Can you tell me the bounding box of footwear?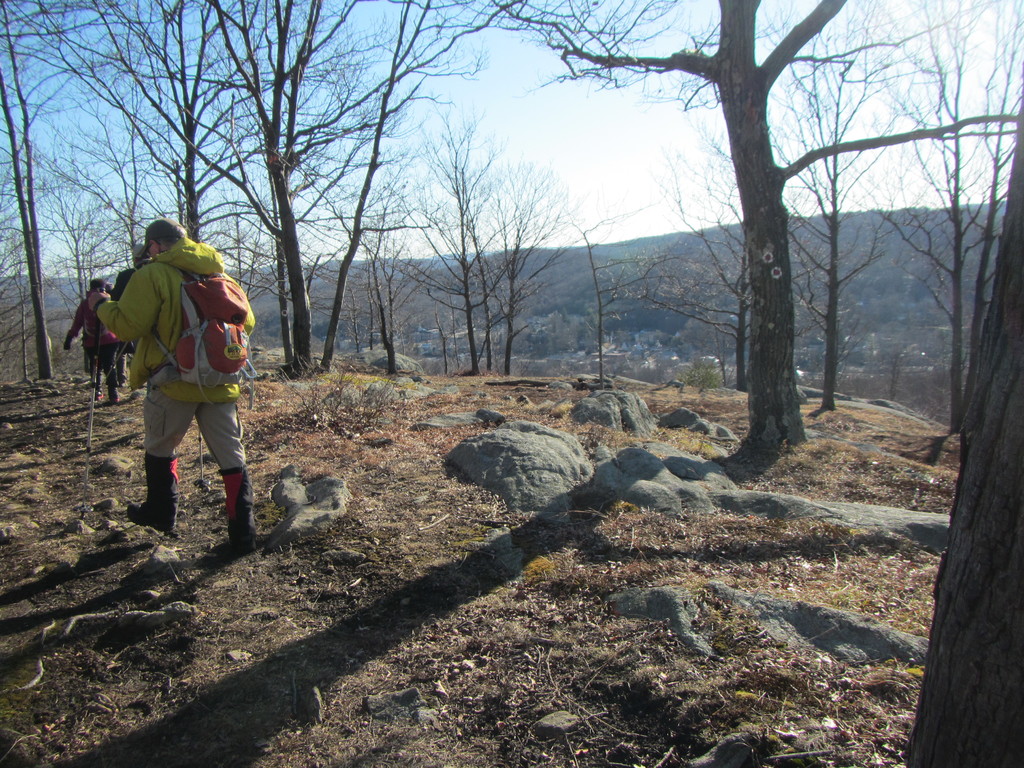
l=220, t=466, r=265, b=552.
